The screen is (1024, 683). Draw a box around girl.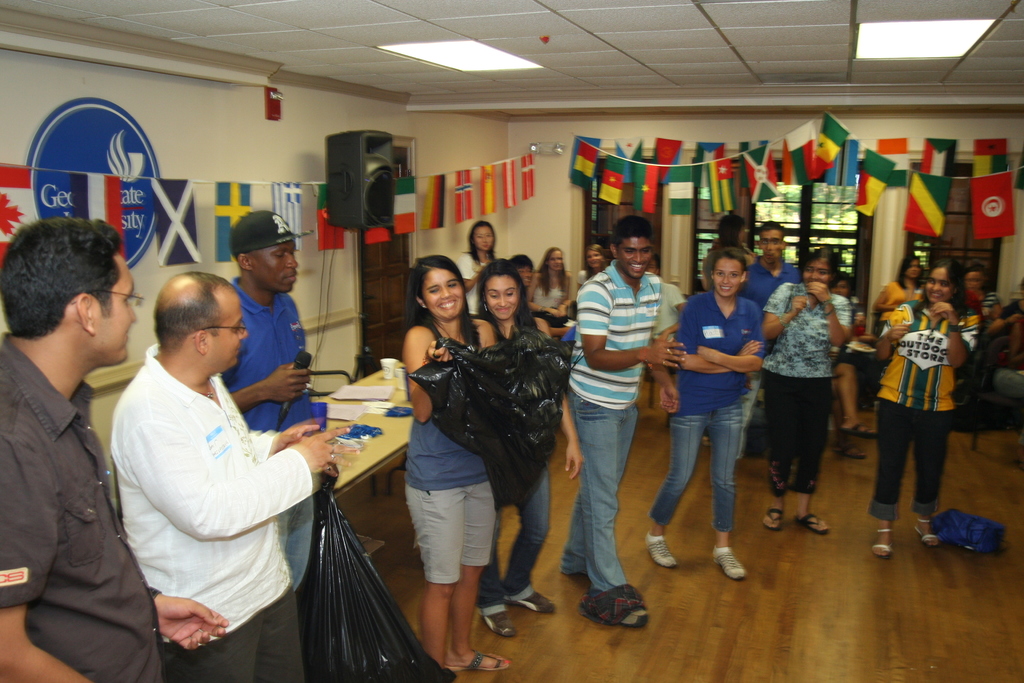
detection(875, 253, 921, 324).
